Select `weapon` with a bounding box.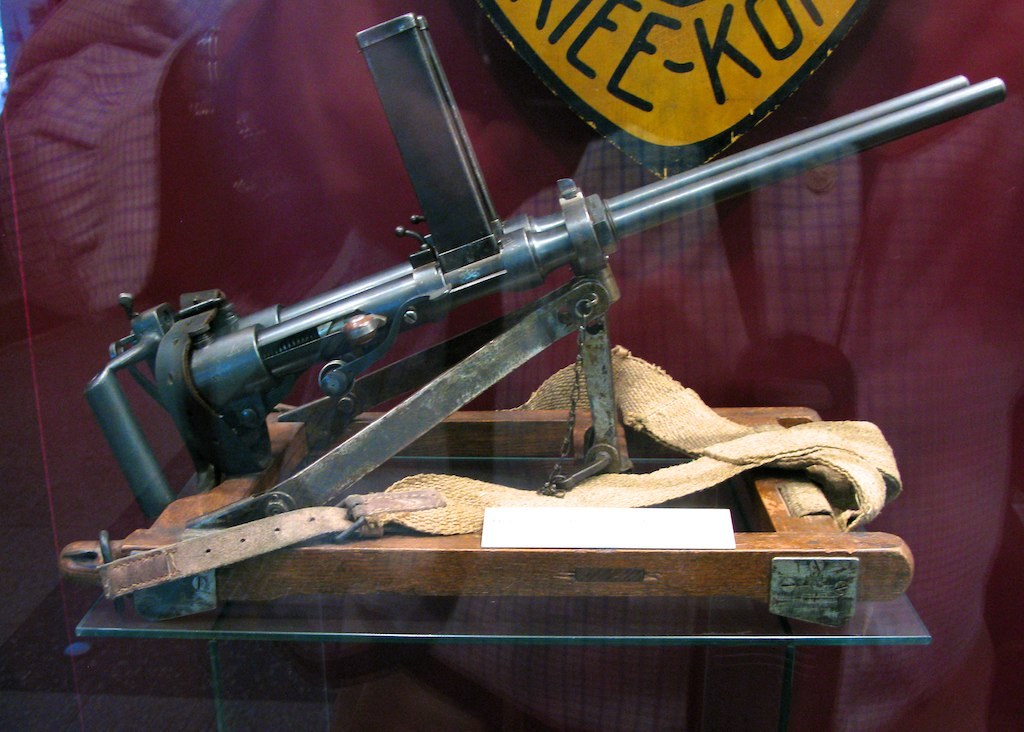
box(84, 0, 927, 601).
